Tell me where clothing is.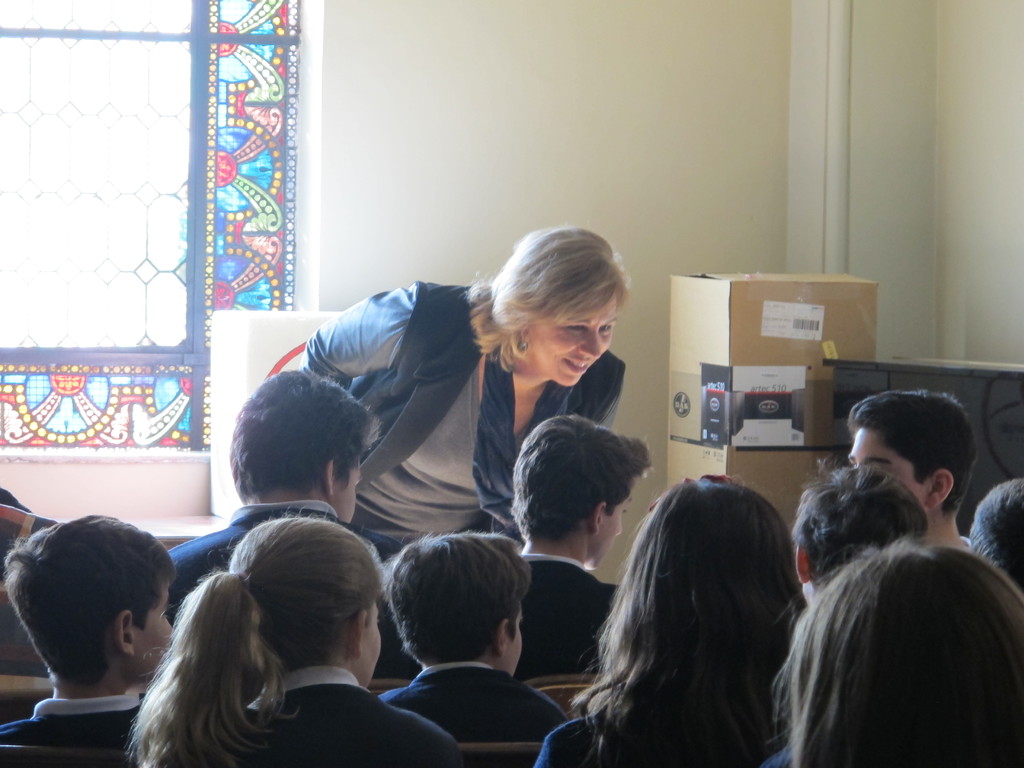
clothing is at locate(305, 281, 626, 560).
